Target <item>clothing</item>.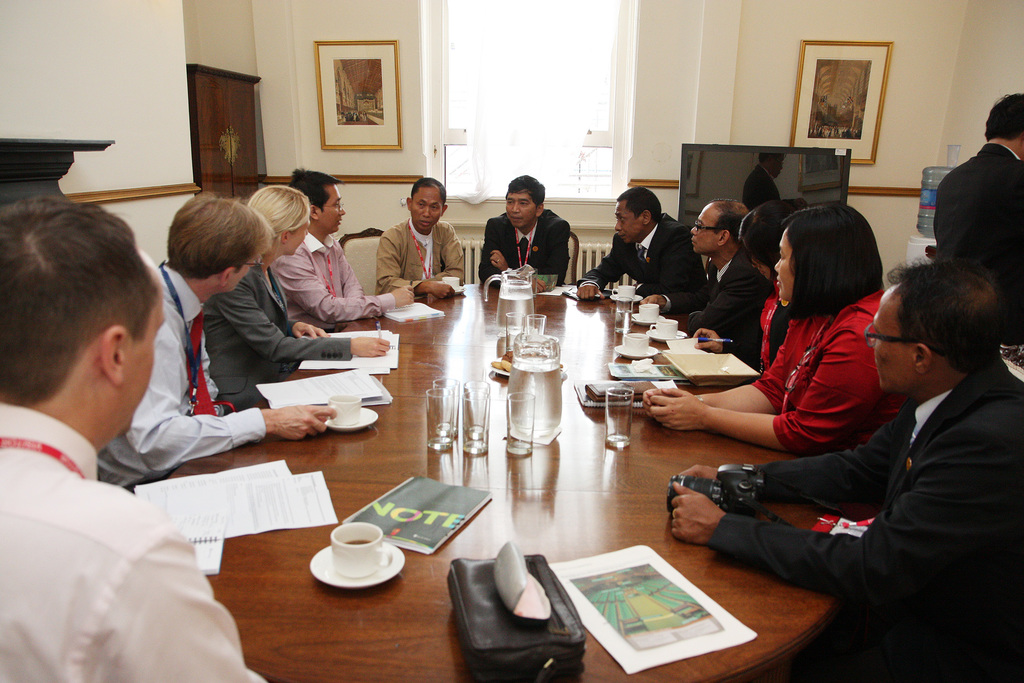
Target region: bbox=[714, 364, 1022, 682].
